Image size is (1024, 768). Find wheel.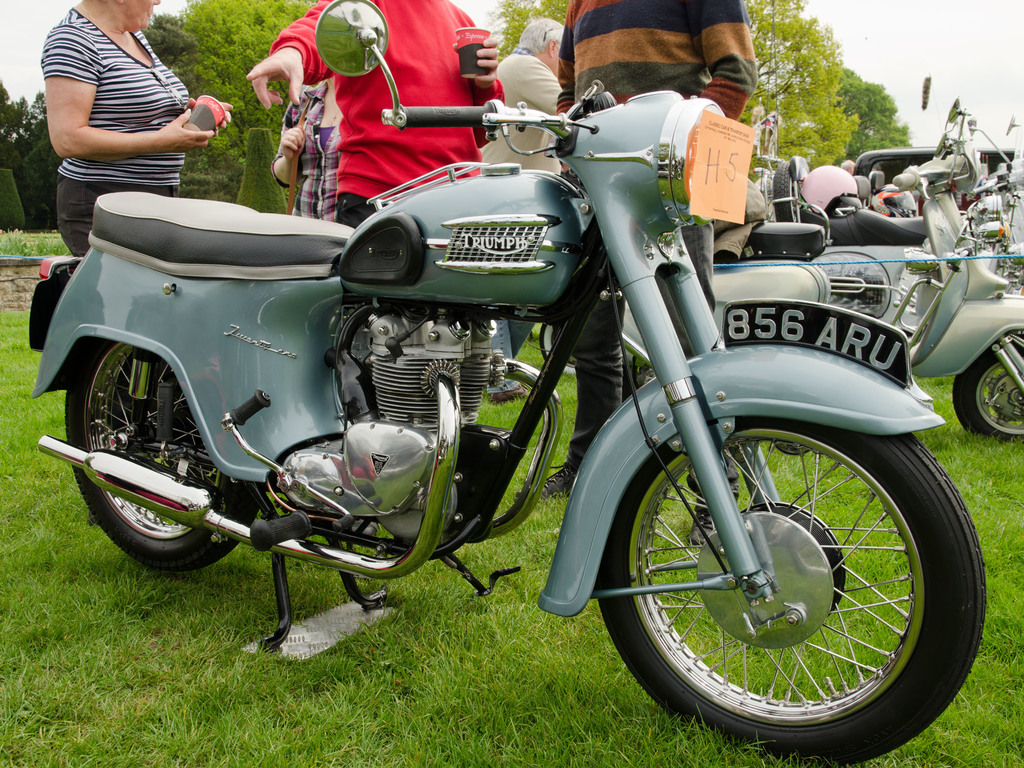
63/338/265/572.
